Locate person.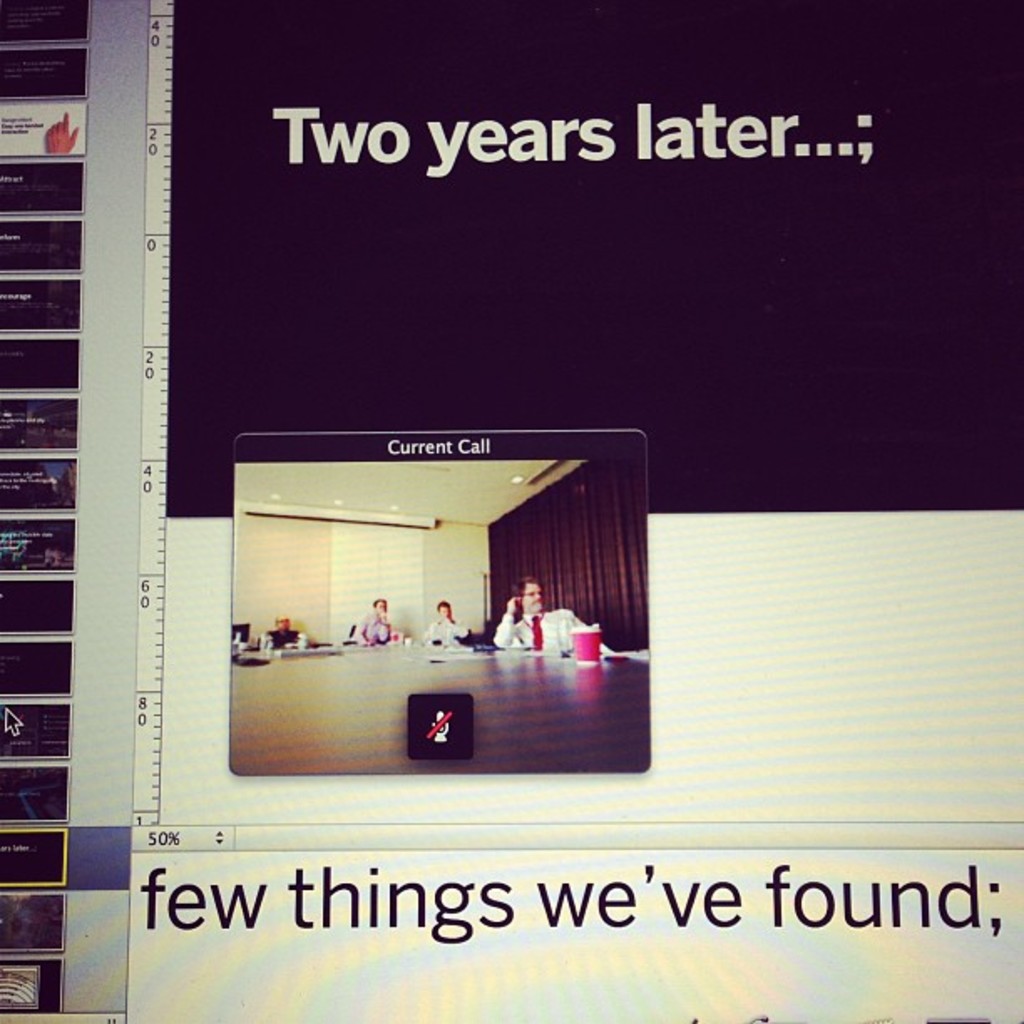
Bounding box: (489,572,612,658).
